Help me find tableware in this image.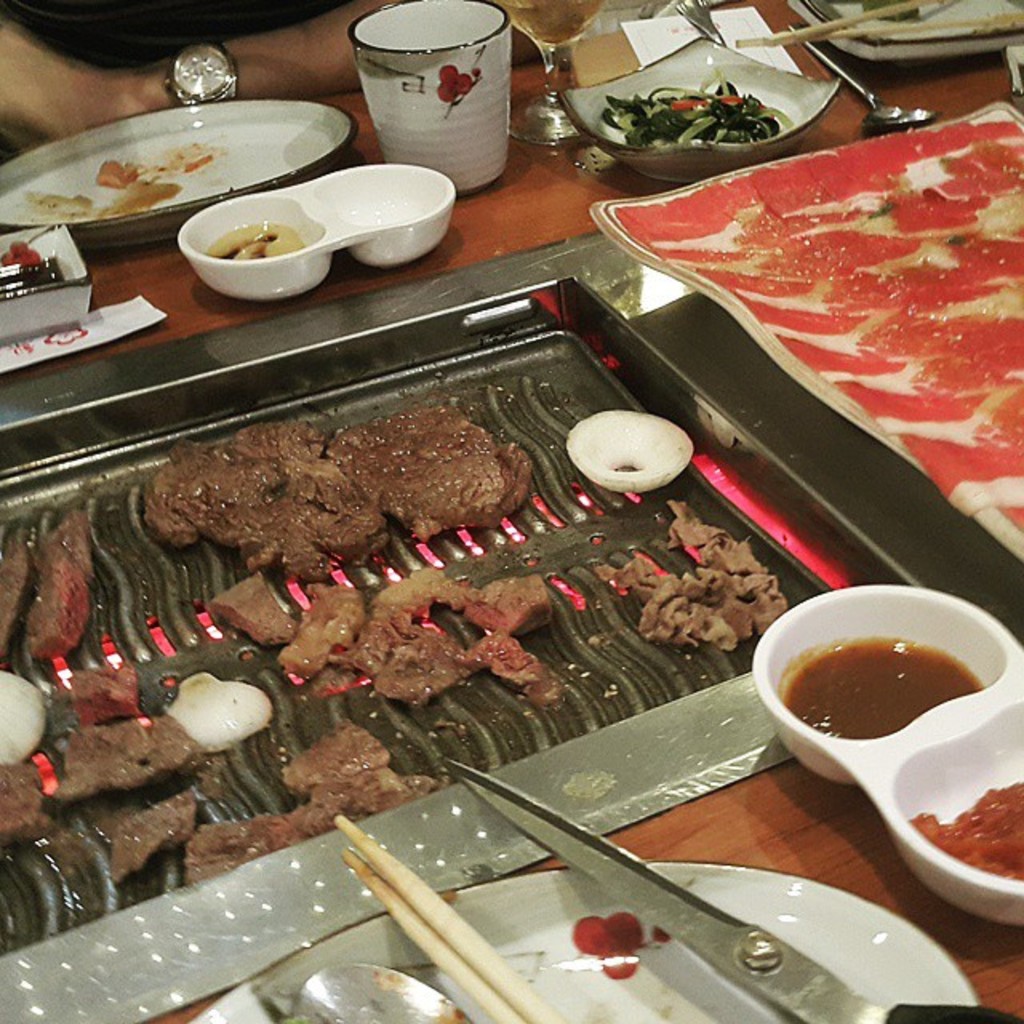
Found it: BBox(0, 218, 98, 354).
